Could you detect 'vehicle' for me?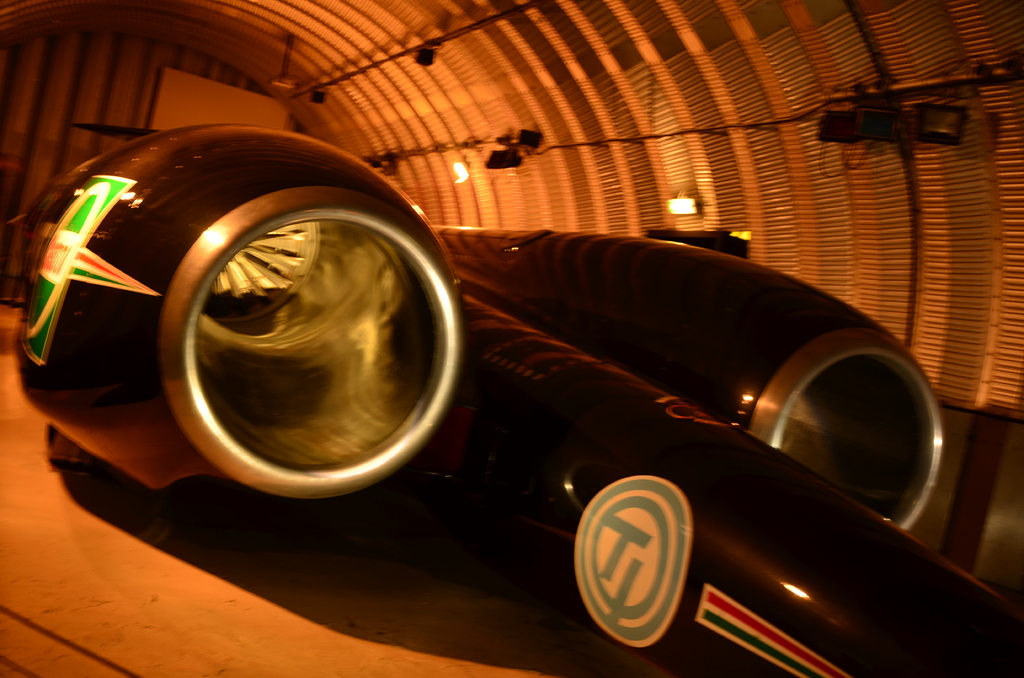
Detection result: rect(36, 33, 1023, 611).
